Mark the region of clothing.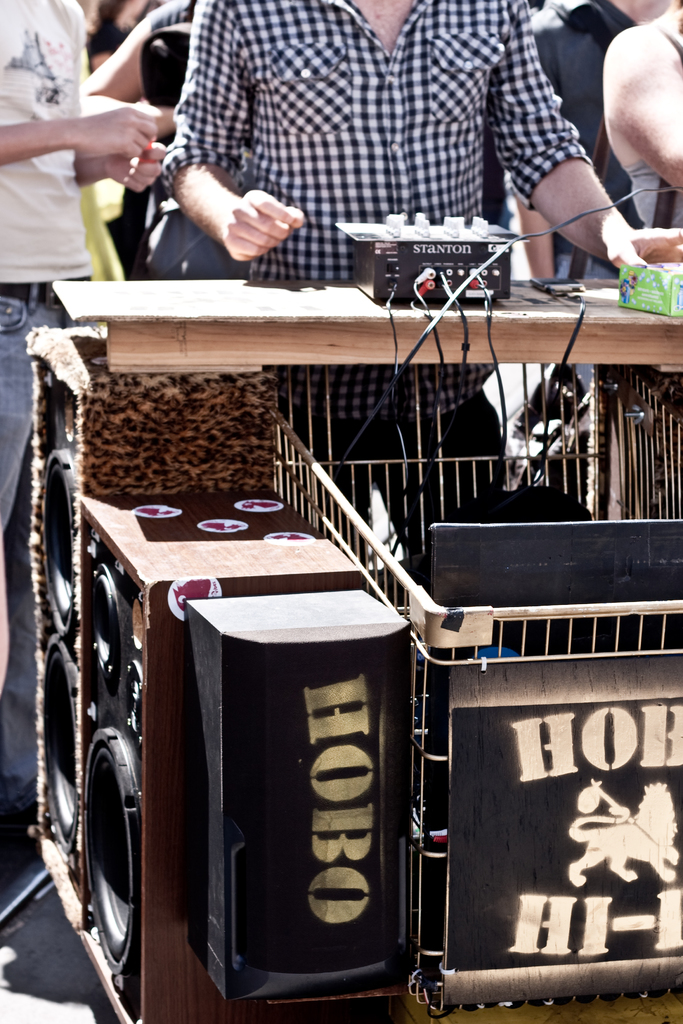
Region: (126,0,613,291).
